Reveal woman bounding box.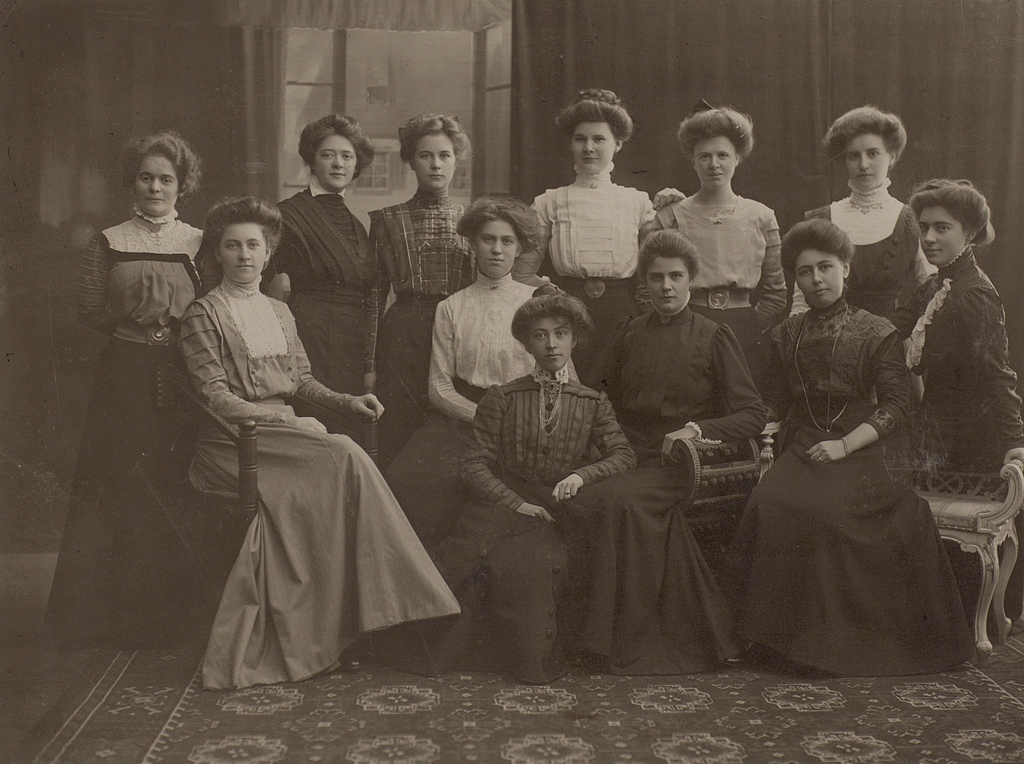
Revealed: {"left": 520, "top": 86, "right": 665, "bottom": 389}.
